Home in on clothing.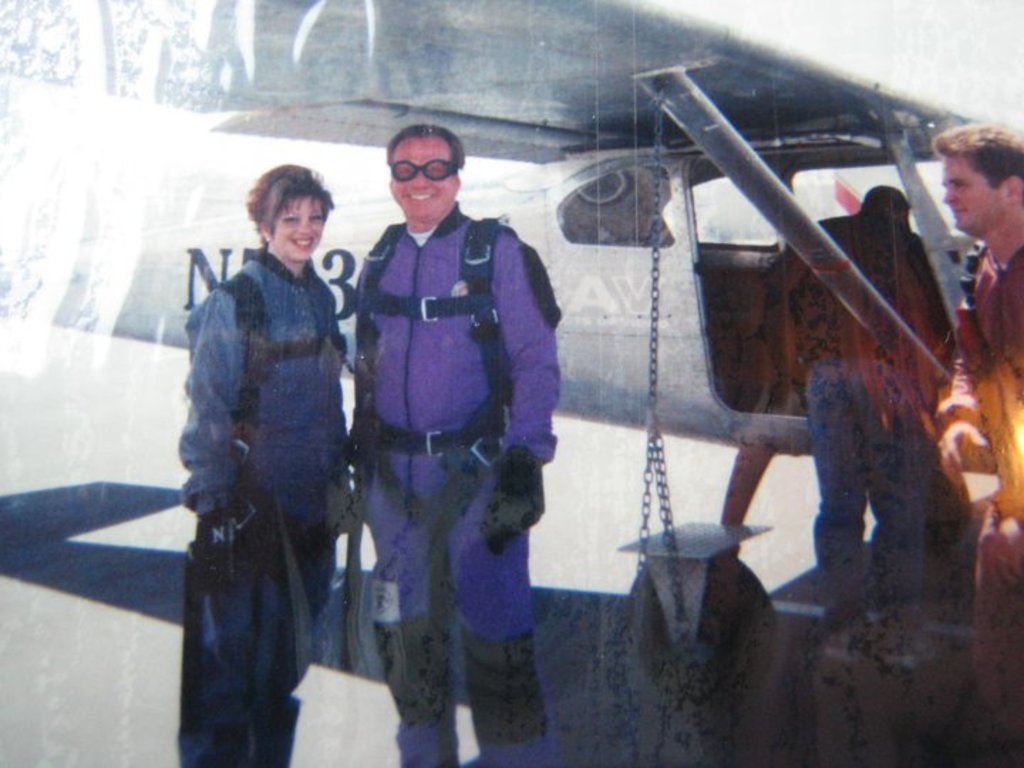
Homed in at 923, 239, 1023, 647.
